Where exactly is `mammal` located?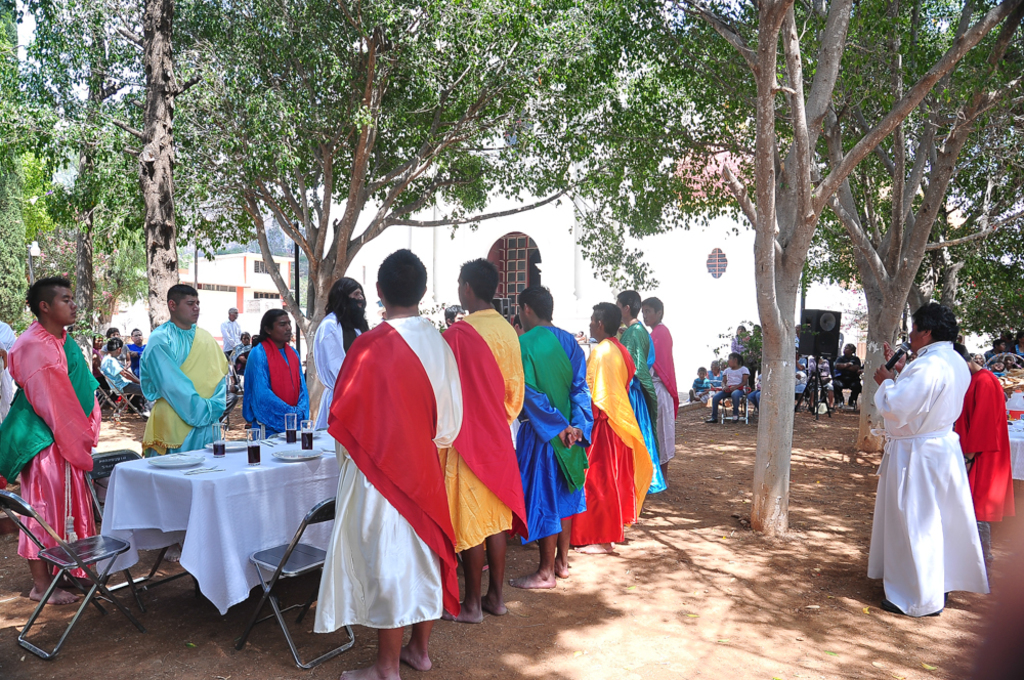
Its bounding box is <region>445, 303, 472, 331</region>.
